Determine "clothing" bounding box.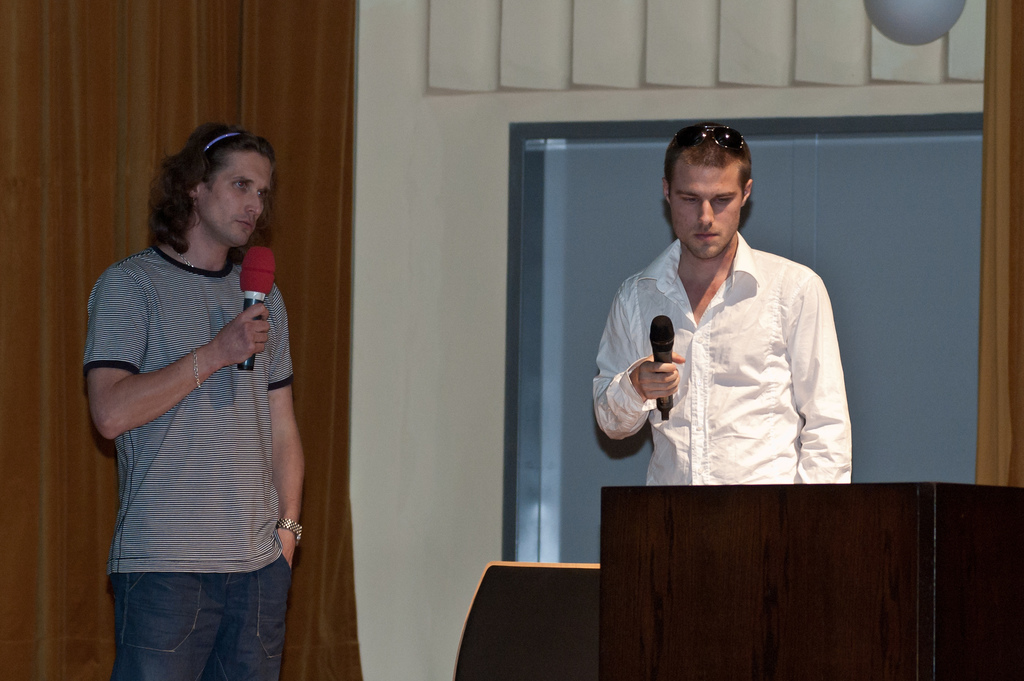
Determined: 593, 234, 856, 481.
